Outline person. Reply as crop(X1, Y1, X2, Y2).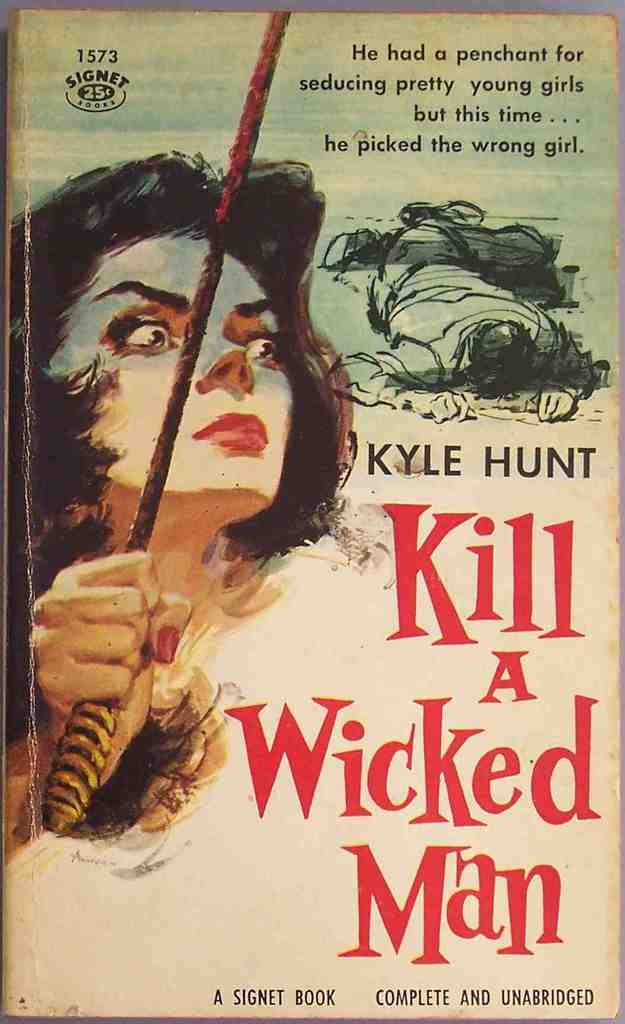
crop(1, 152, 354, 861).
